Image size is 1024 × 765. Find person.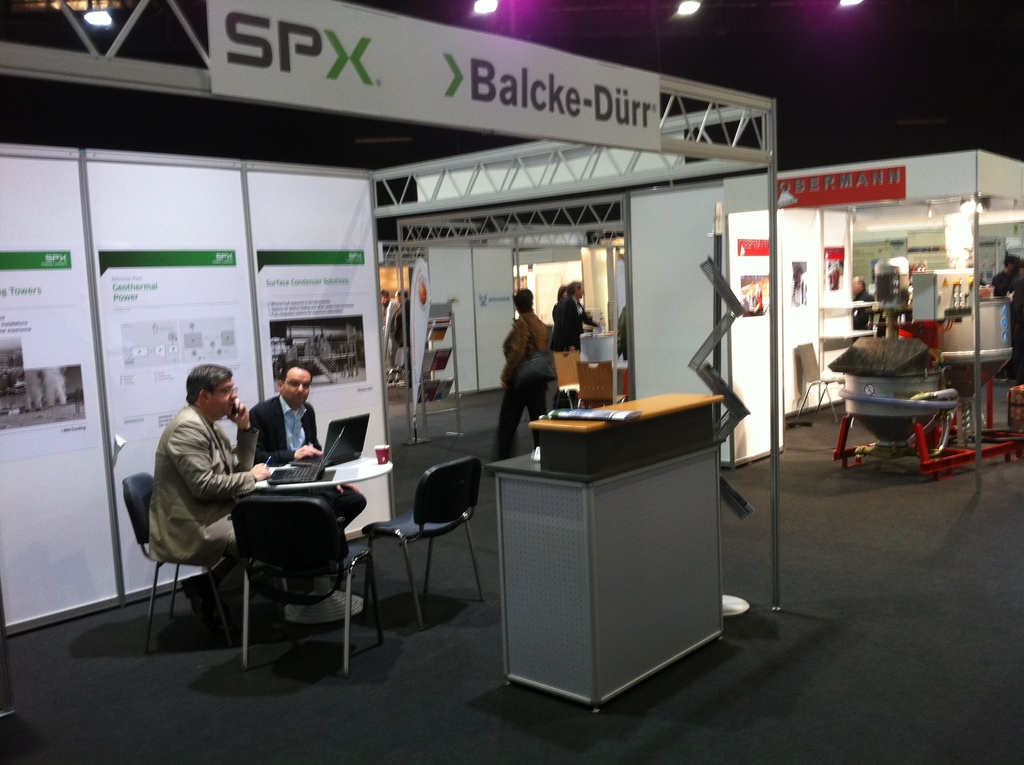
248/360/367/560.
